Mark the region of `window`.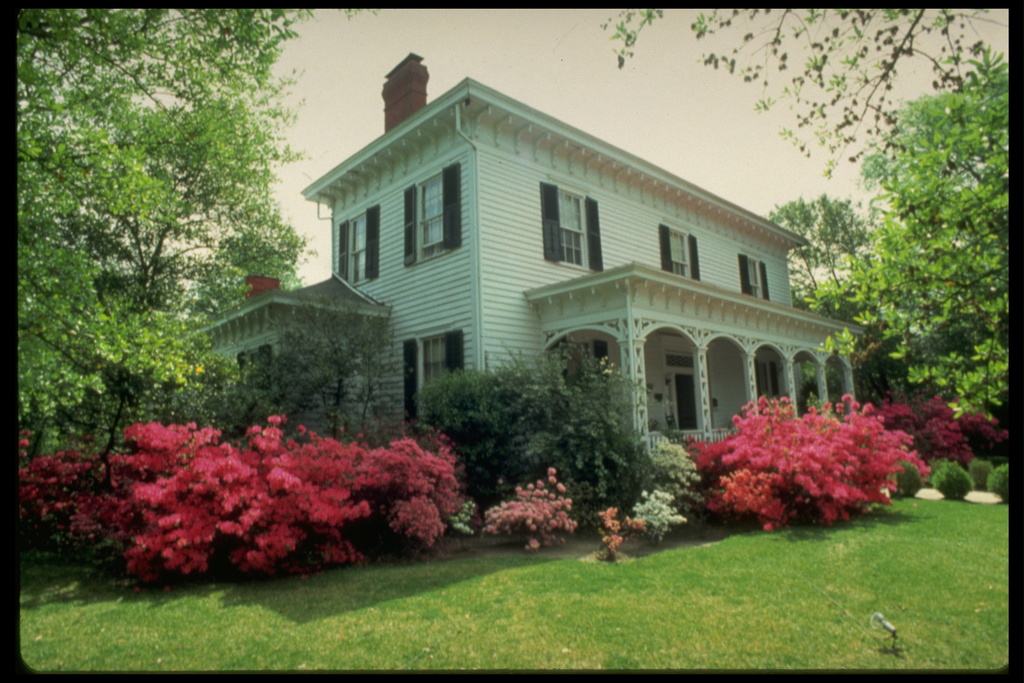
Region: pyautogui.locateOnScreen(343, 205, 378, 284).
